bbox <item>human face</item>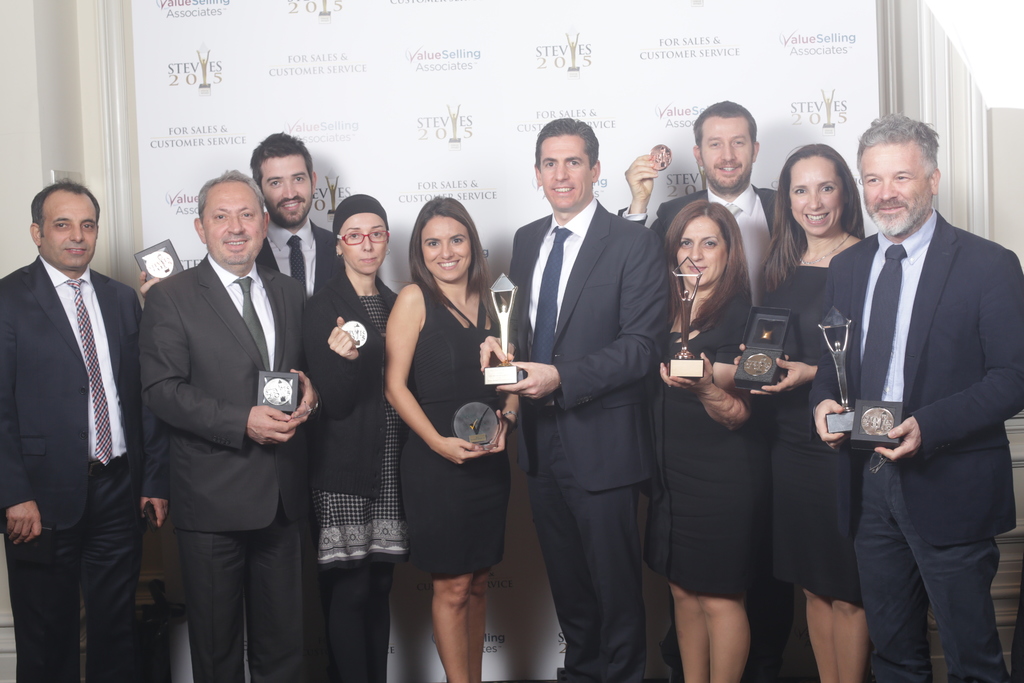
detection(202, 176, 265, 261)
